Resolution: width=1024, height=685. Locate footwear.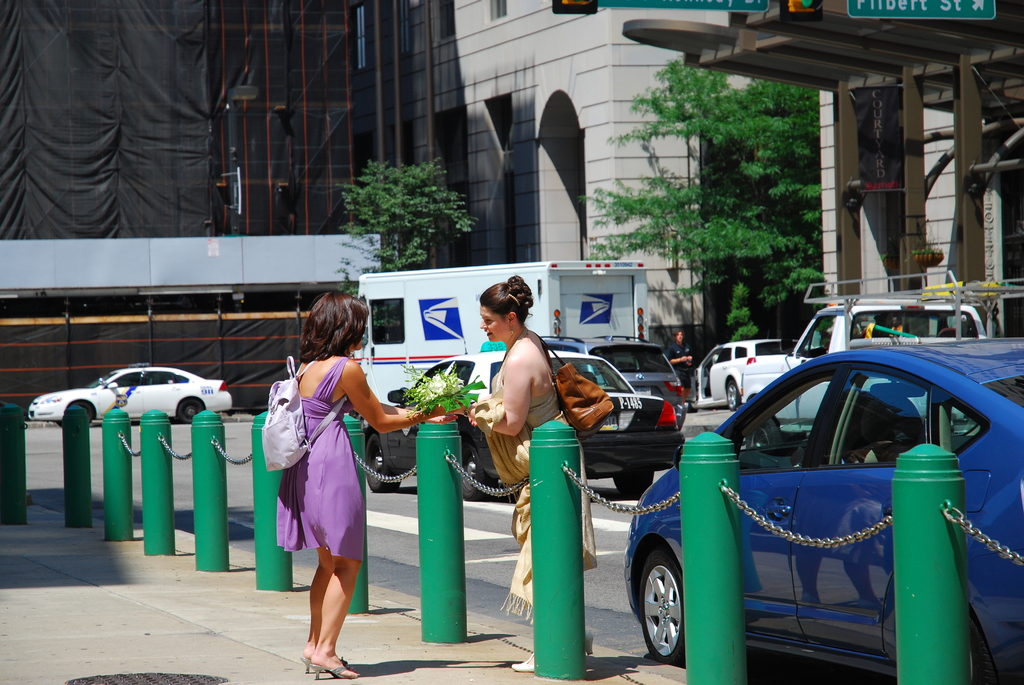
x1=300, y1=656, x2=349, y2=673.
